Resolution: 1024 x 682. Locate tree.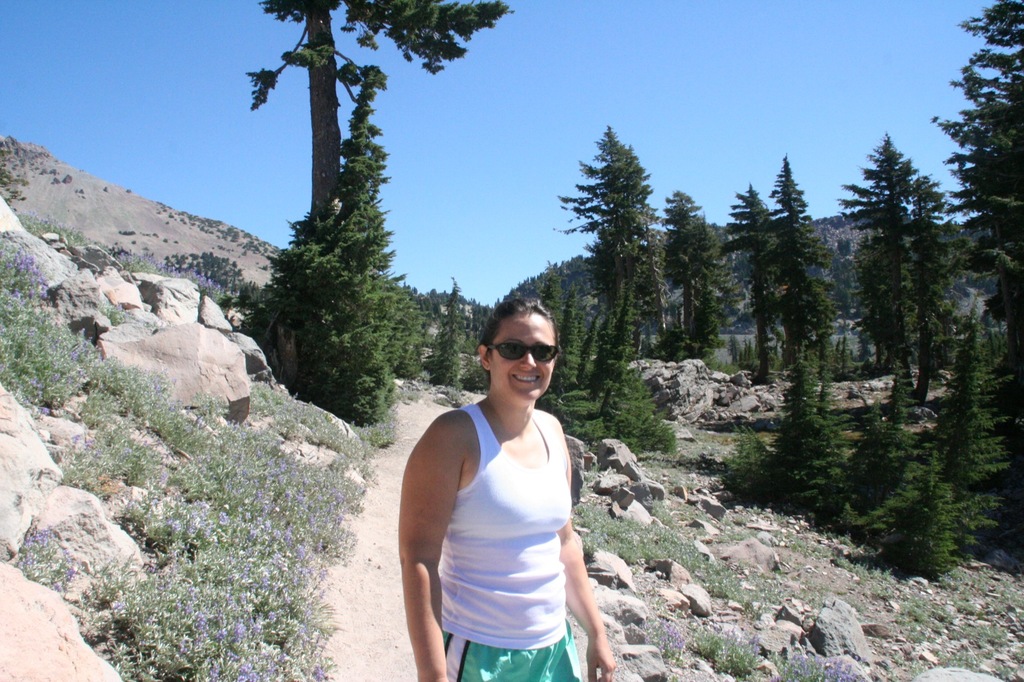
(x1=760, y1=148, x2=829, y2=383).
